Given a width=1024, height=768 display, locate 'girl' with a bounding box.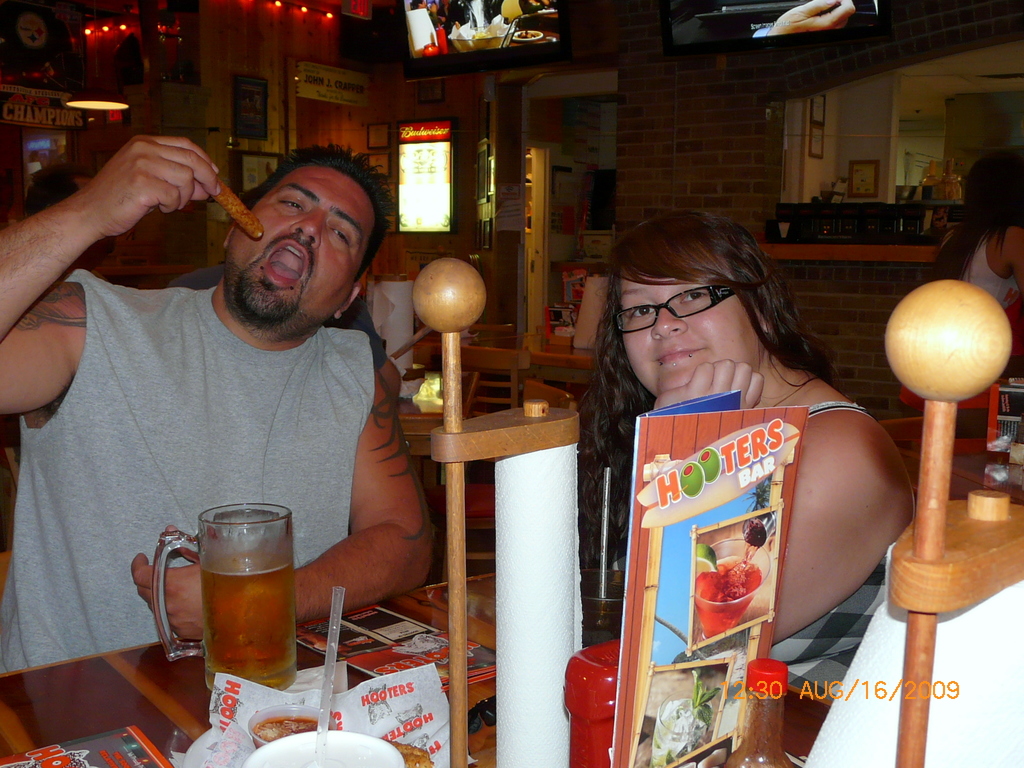
Located: [x1=570, y1=206, x2=924, y2=705].
